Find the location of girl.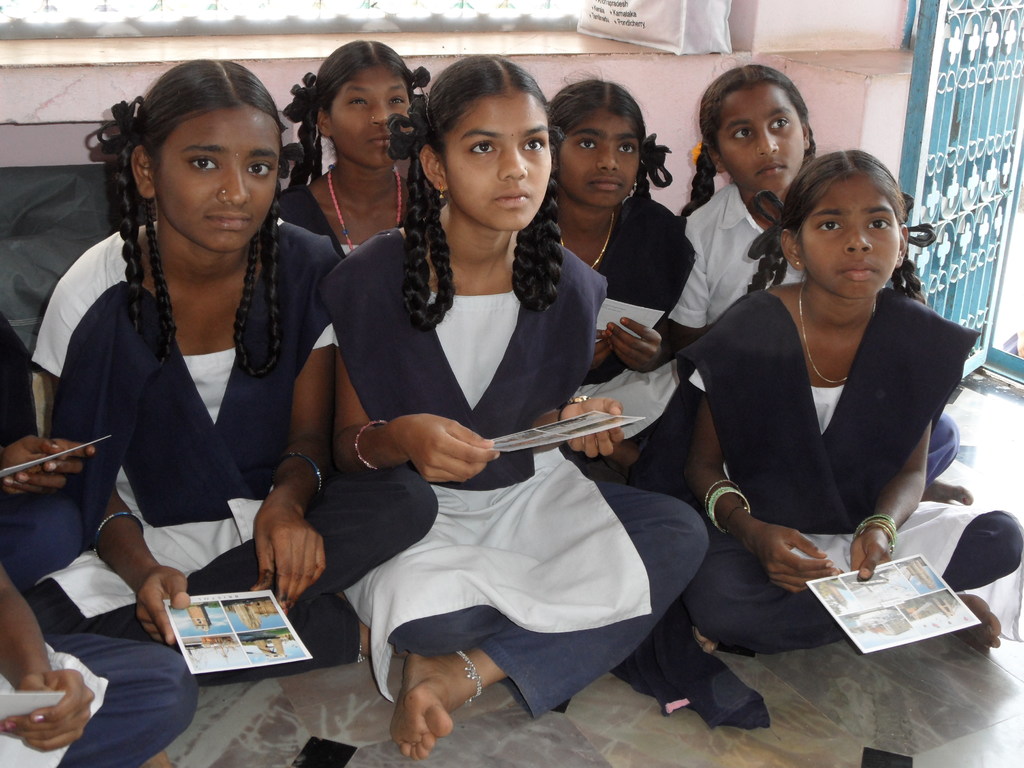
Location: (31, 66, 425, 677).
